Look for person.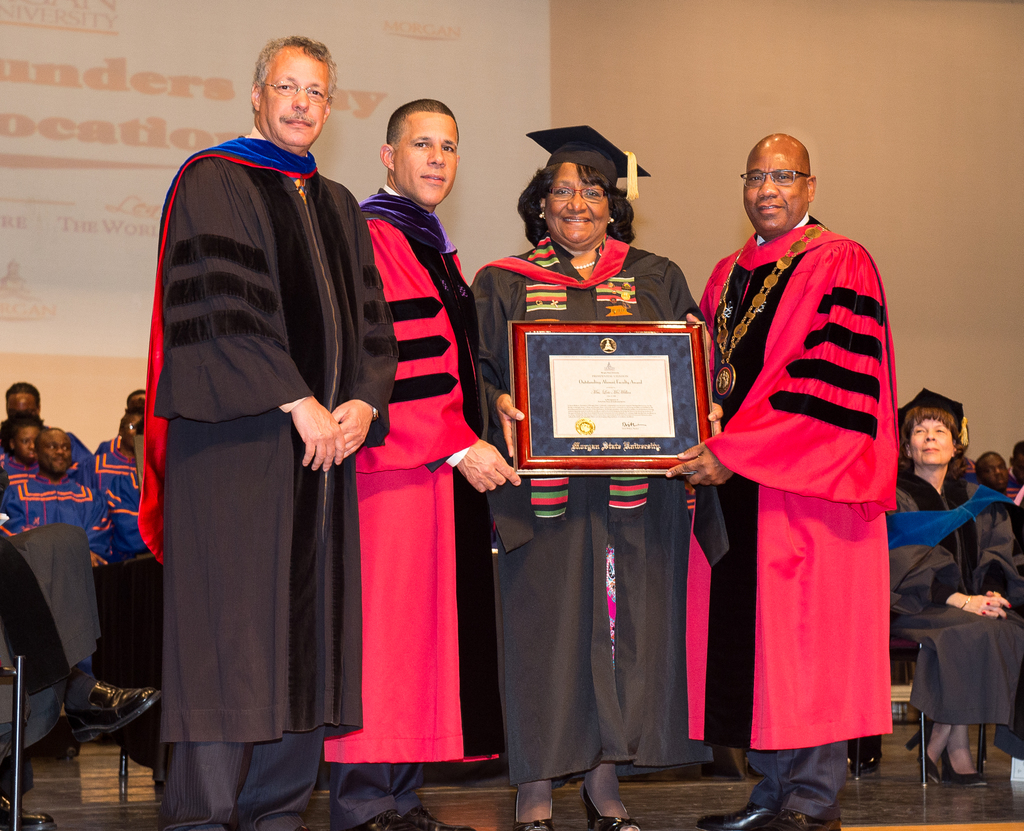
Found: left=0, top=410, right=43, bottom=480.
